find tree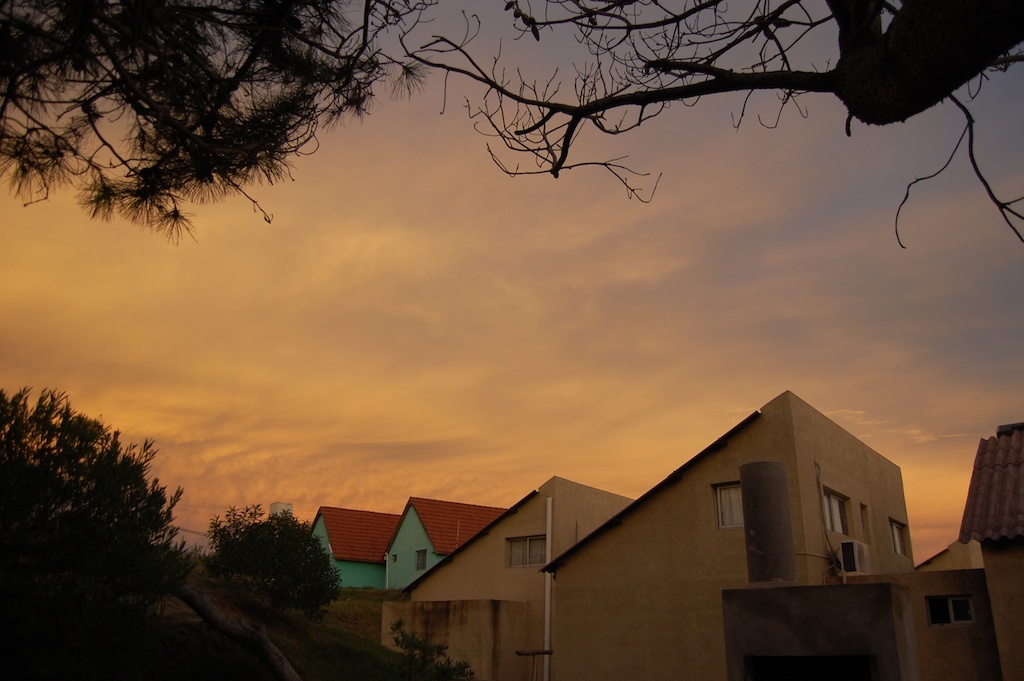
(x1=192, y1=497, x2=341, y2=622)
